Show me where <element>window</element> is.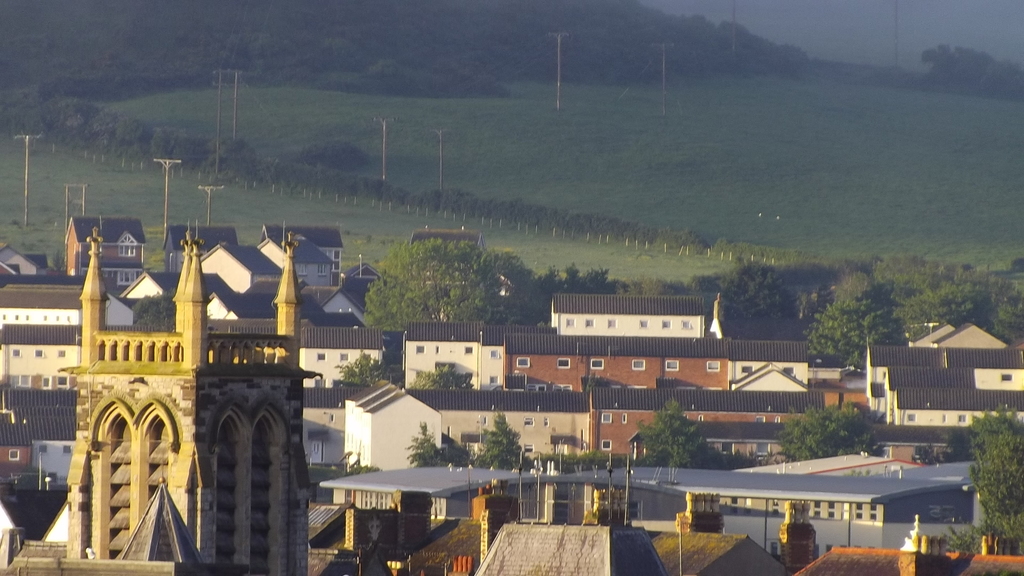
<element>window</element> is at [19,372,29,388].
